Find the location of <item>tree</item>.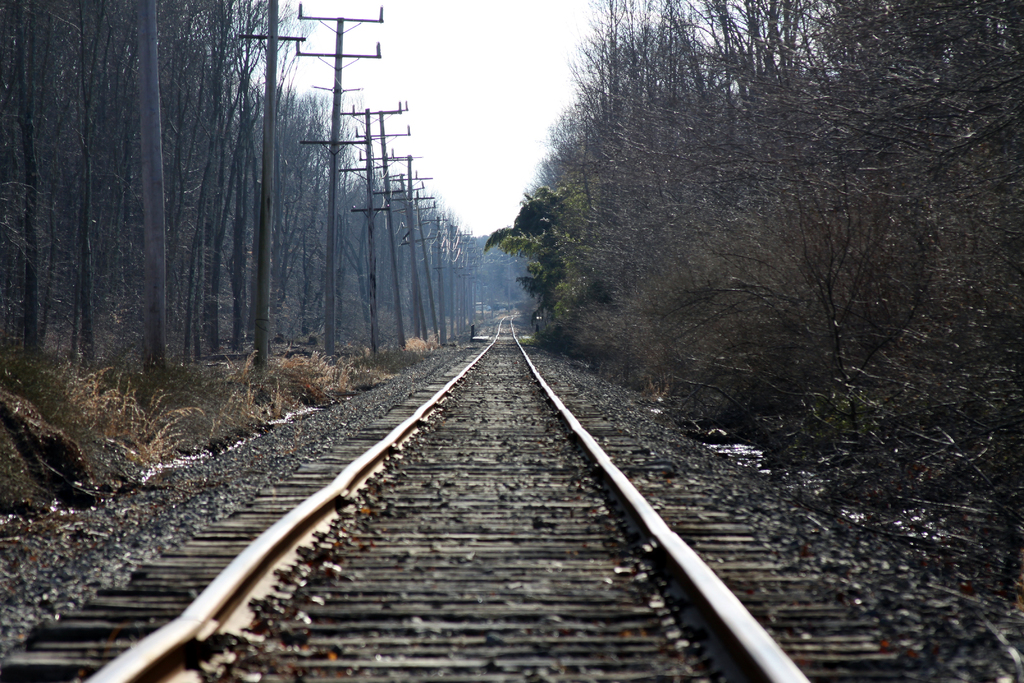
Location: (x1=0, y1=0, x2=90, y2=365).
